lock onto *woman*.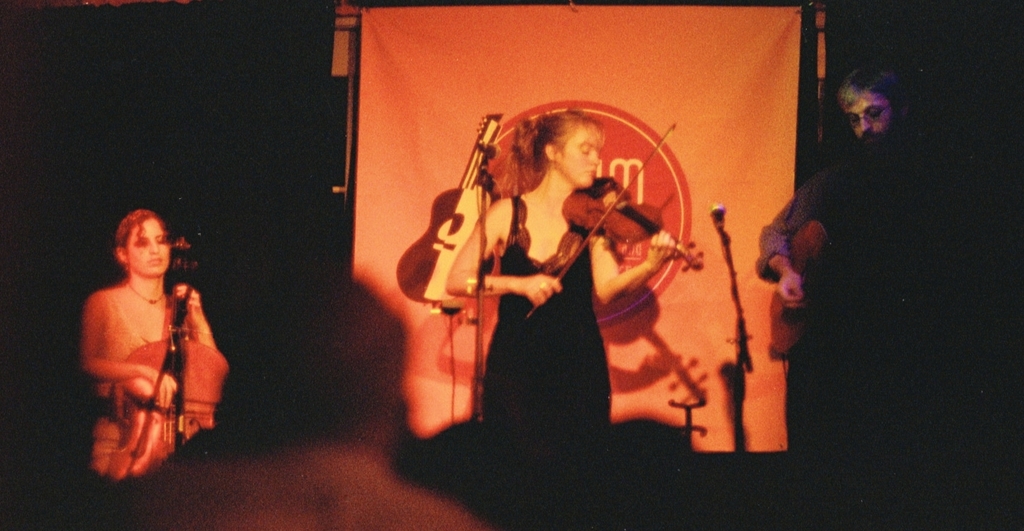
Locked: bbox(71, 185, 225, 483).
